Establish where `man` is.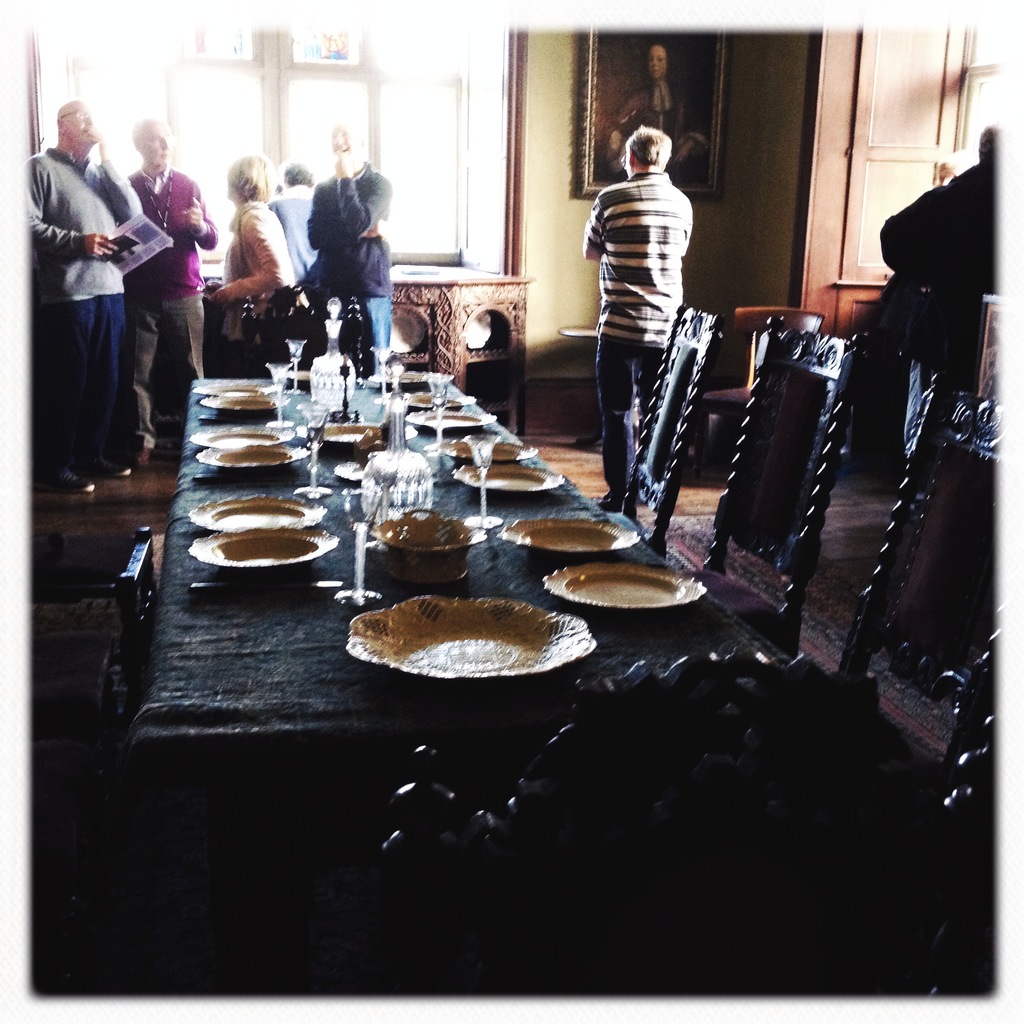
Established at 273,160,321,285.
